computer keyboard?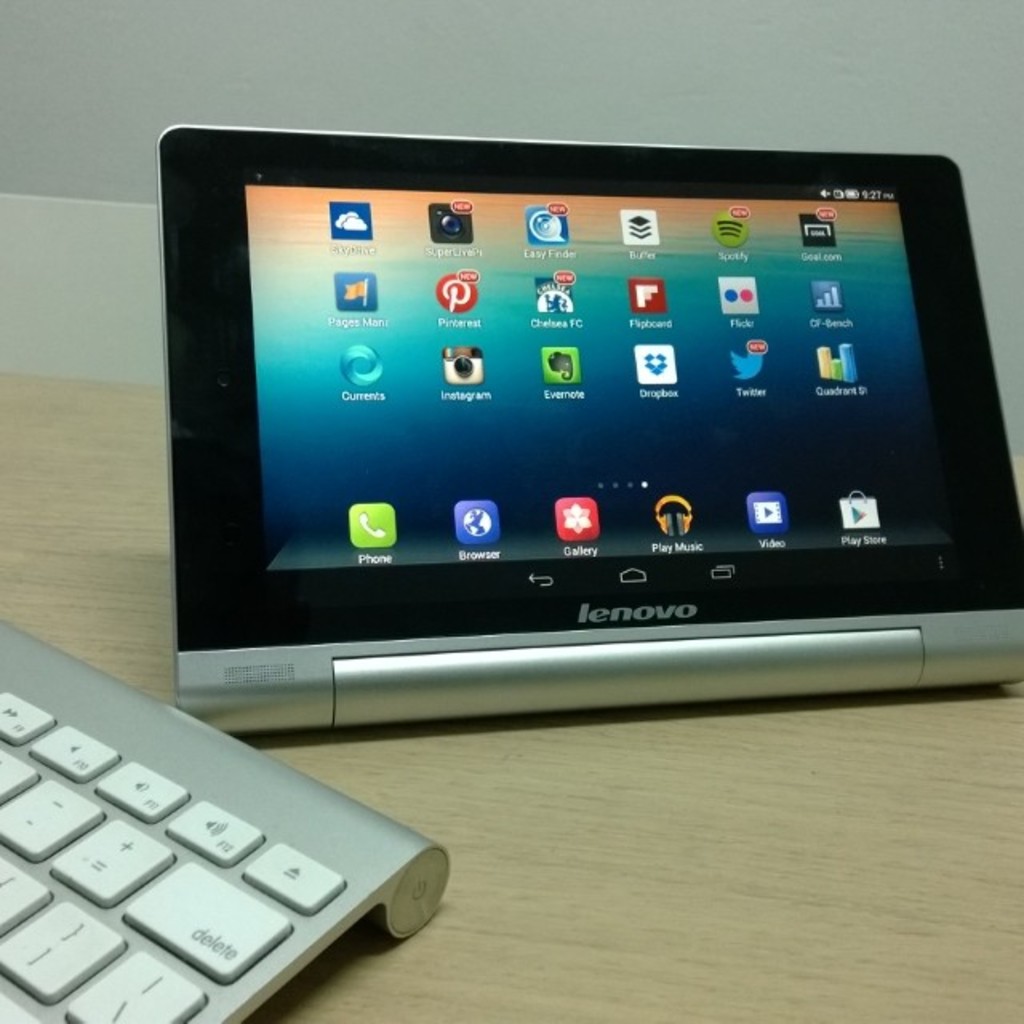
<bbox>0, 613, 450, 1022</bbox>
